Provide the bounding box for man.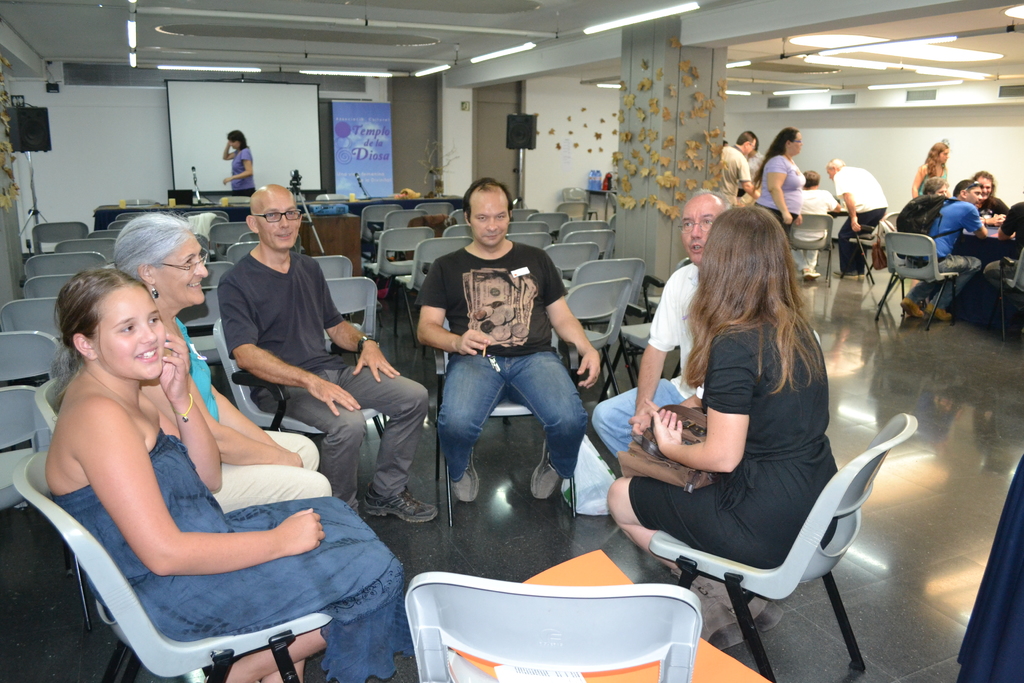
l=214, t=185, r=440, b=520.
